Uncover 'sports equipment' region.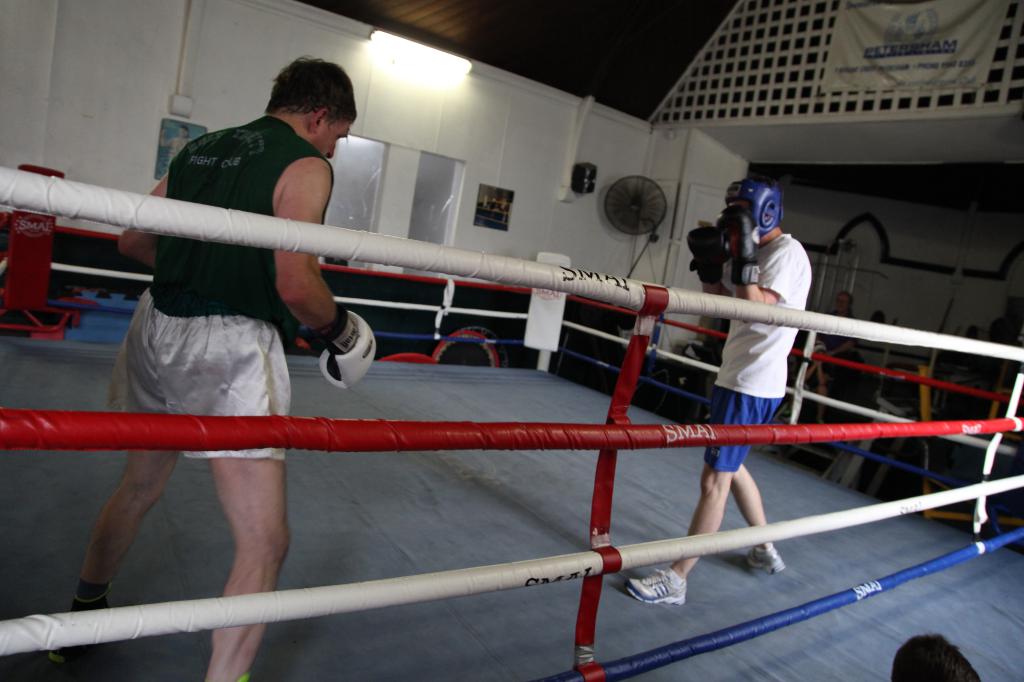
Uncovered: [683, 228, 725, 291].
